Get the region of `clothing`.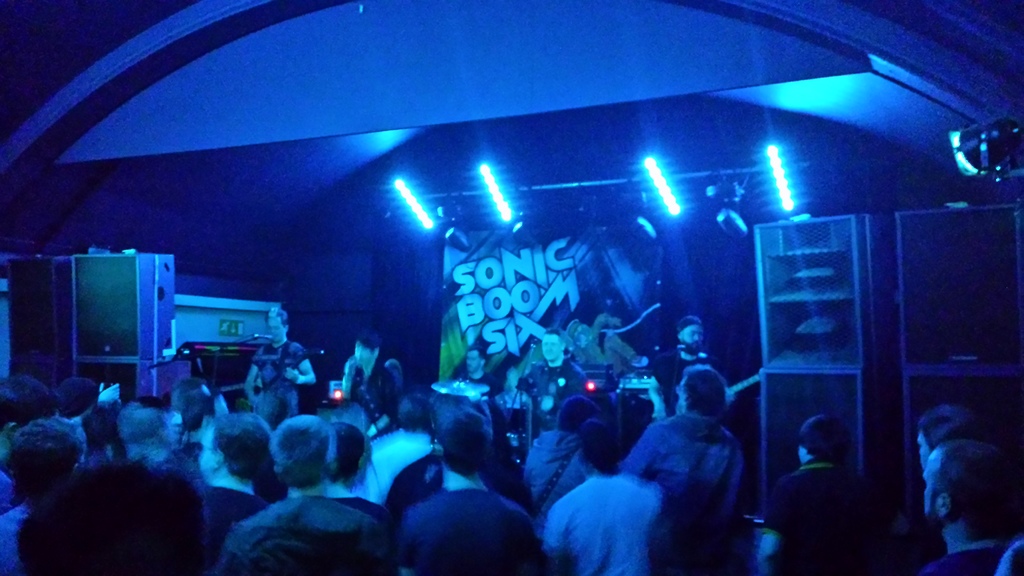
517/351/589/426.
